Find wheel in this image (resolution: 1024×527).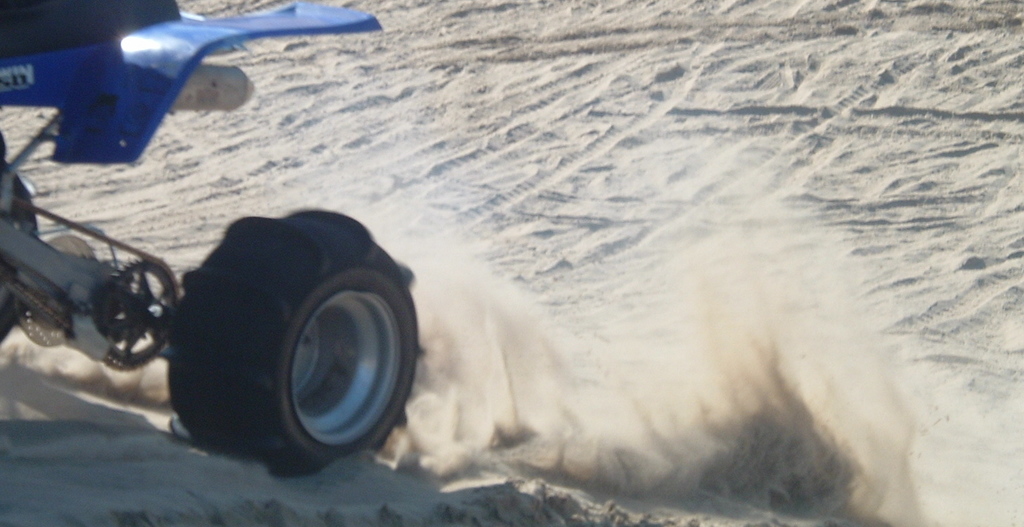
bbox=[172, 208, 421, 484].
